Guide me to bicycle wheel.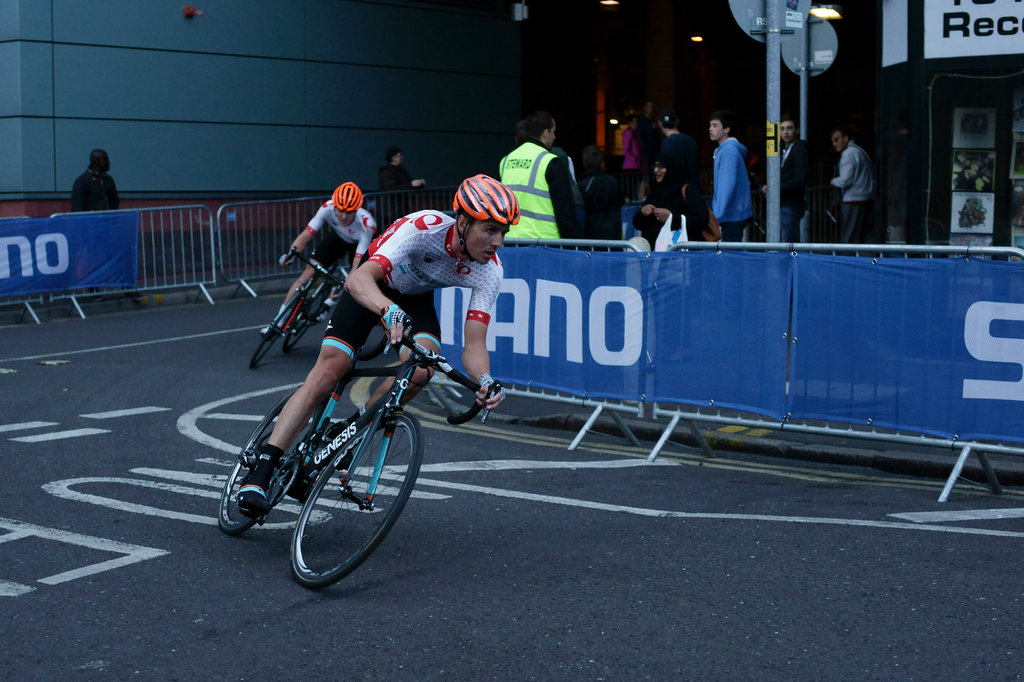
Guidance: bbox(248, 284, 305, 370).
